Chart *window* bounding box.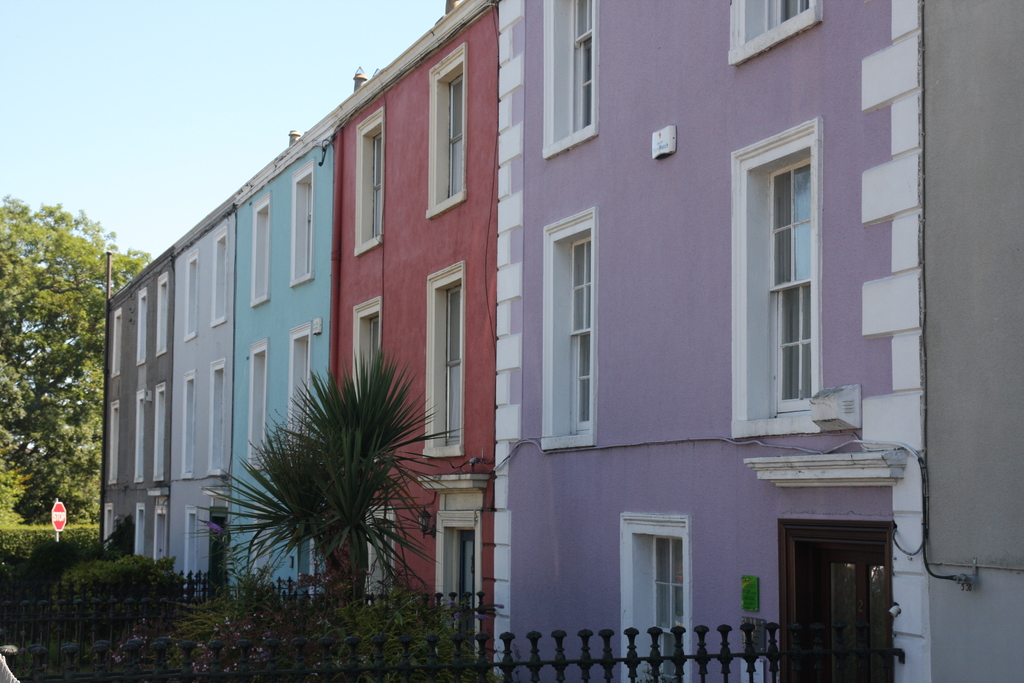
Charted: box=[239, 341, 268, 472].
